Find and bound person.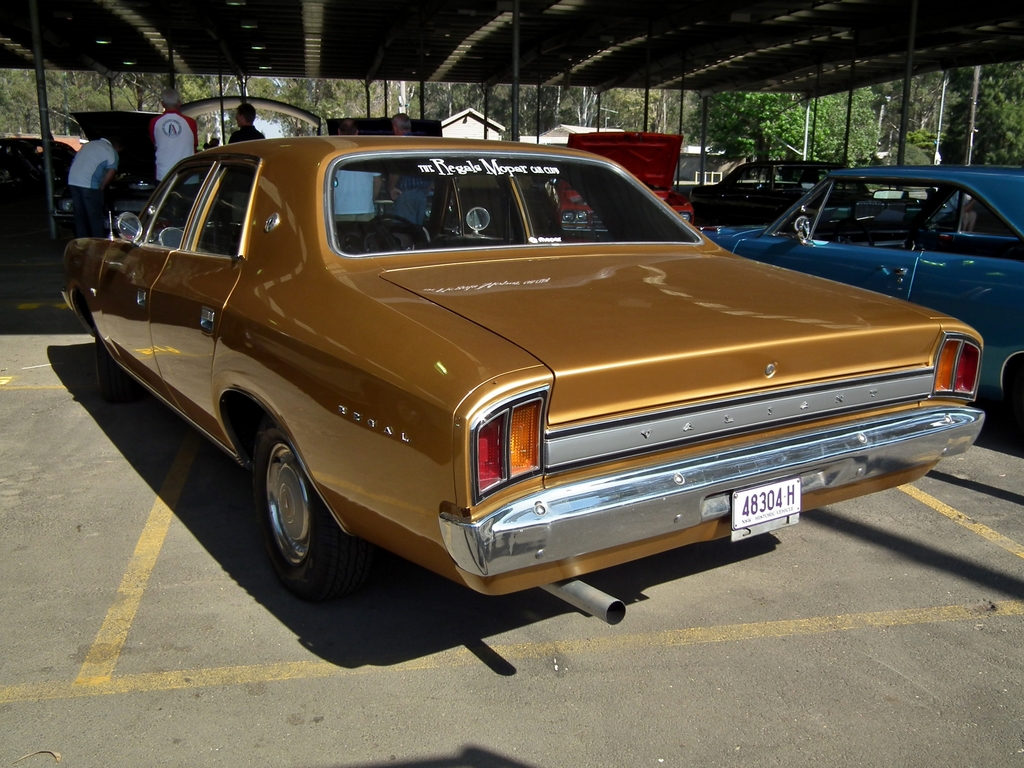
Bound: [left=229, top=102, right=269, bottom=220].
